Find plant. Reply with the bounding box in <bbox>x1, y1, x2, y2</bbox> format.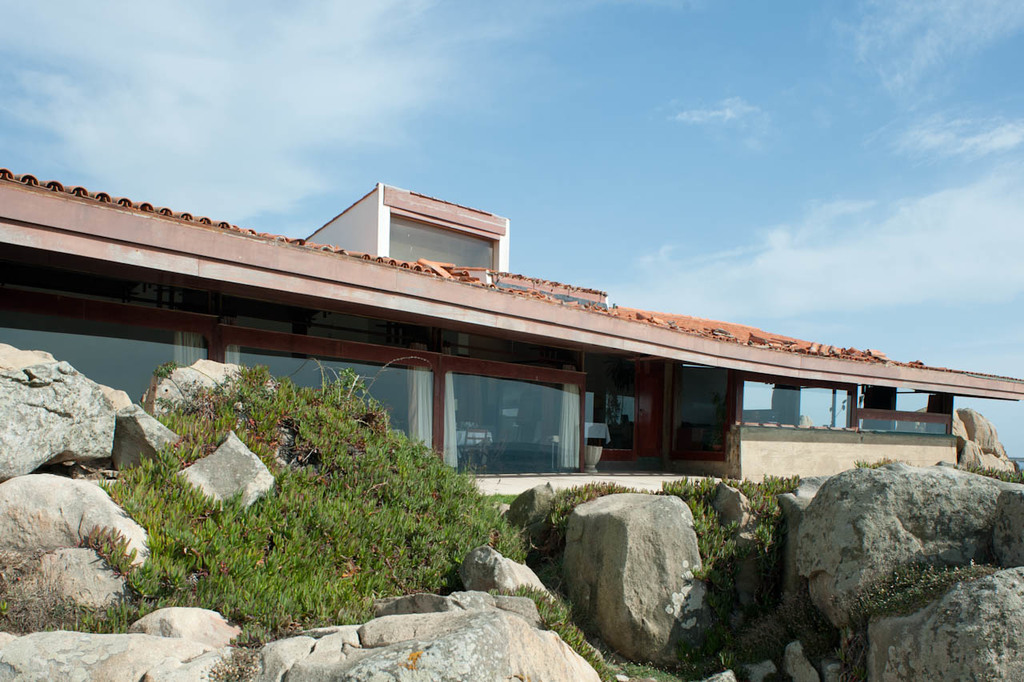
<bbox>514, 483, 583, 544</bbox>.
